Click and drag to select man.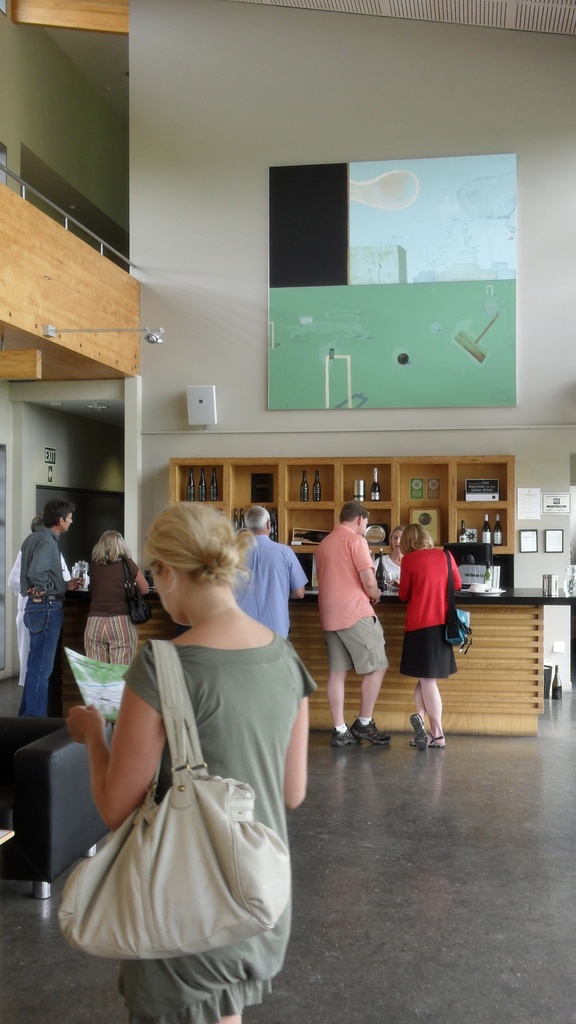
Selection: 309/509/392/748.
